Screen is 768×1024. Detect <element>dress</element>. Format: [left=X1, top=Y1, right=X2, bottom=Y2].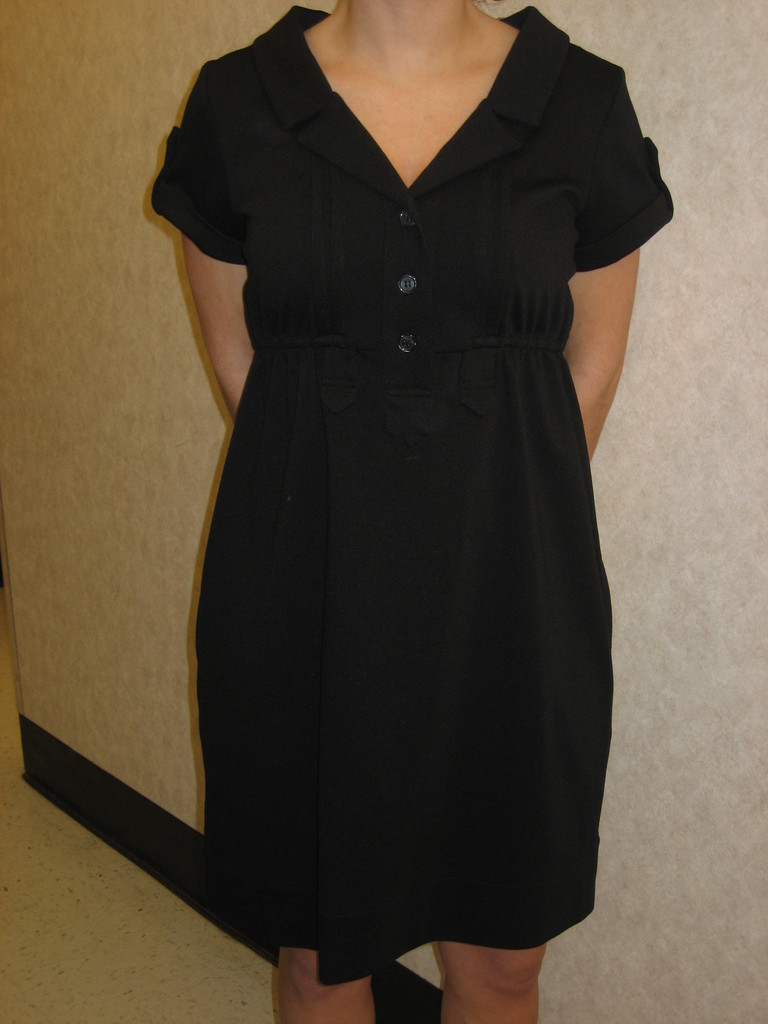
[left=146, top=6, right=676, bottom=986].
